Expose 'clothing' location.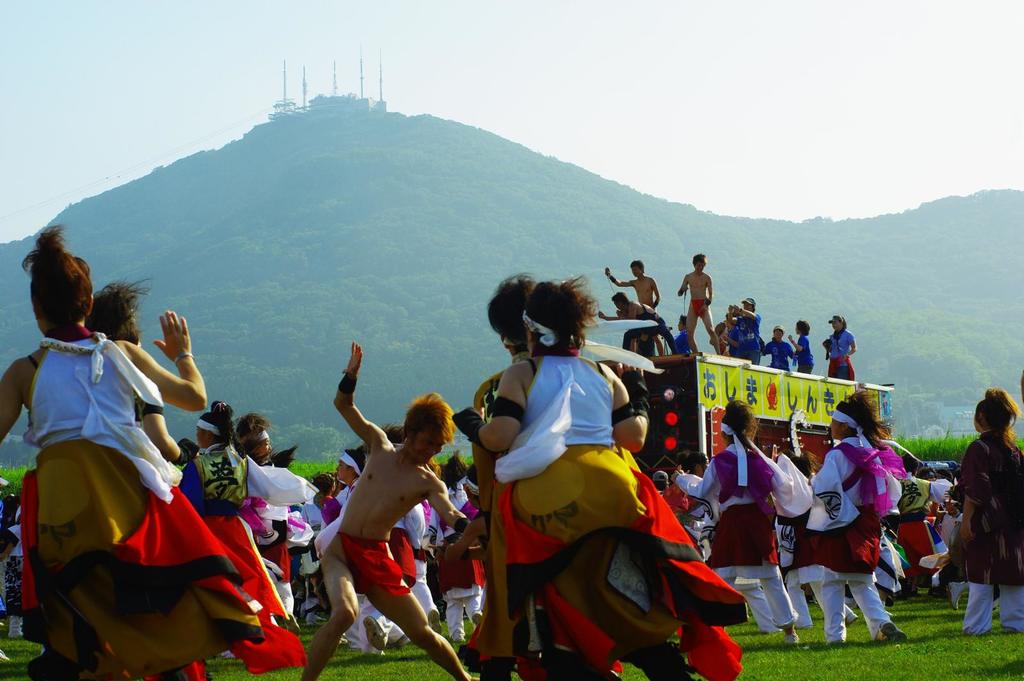
Exposed at x1=256 y1=501 x2=303 y2=621.
